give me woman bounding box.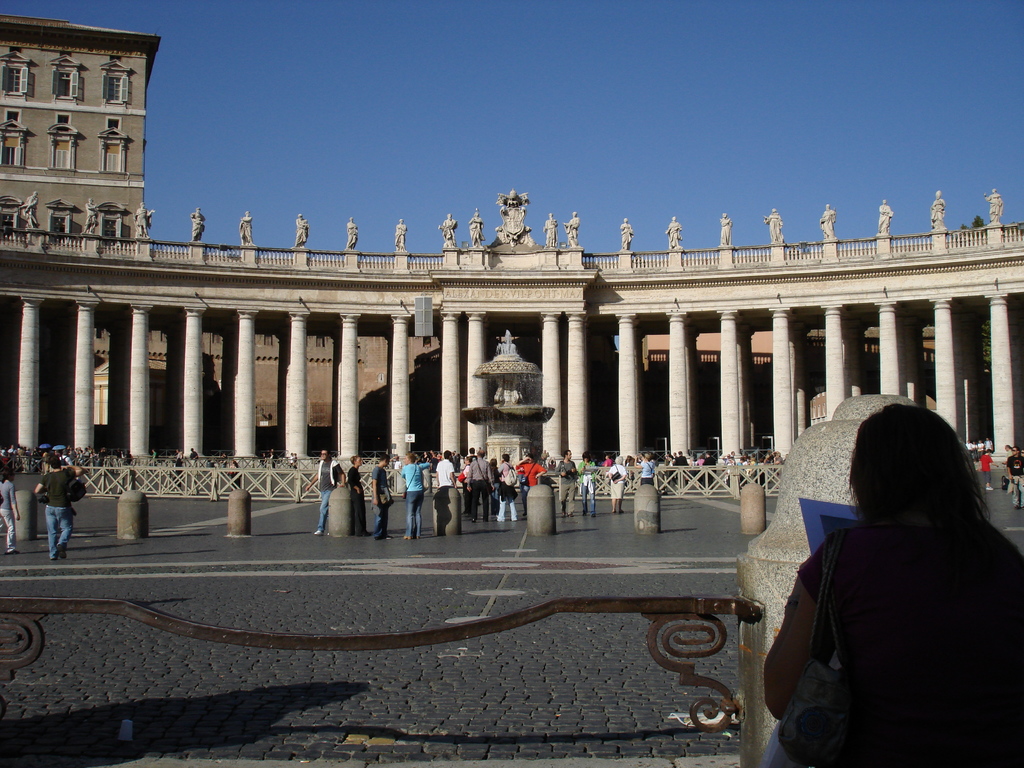
609 456 627 513.
